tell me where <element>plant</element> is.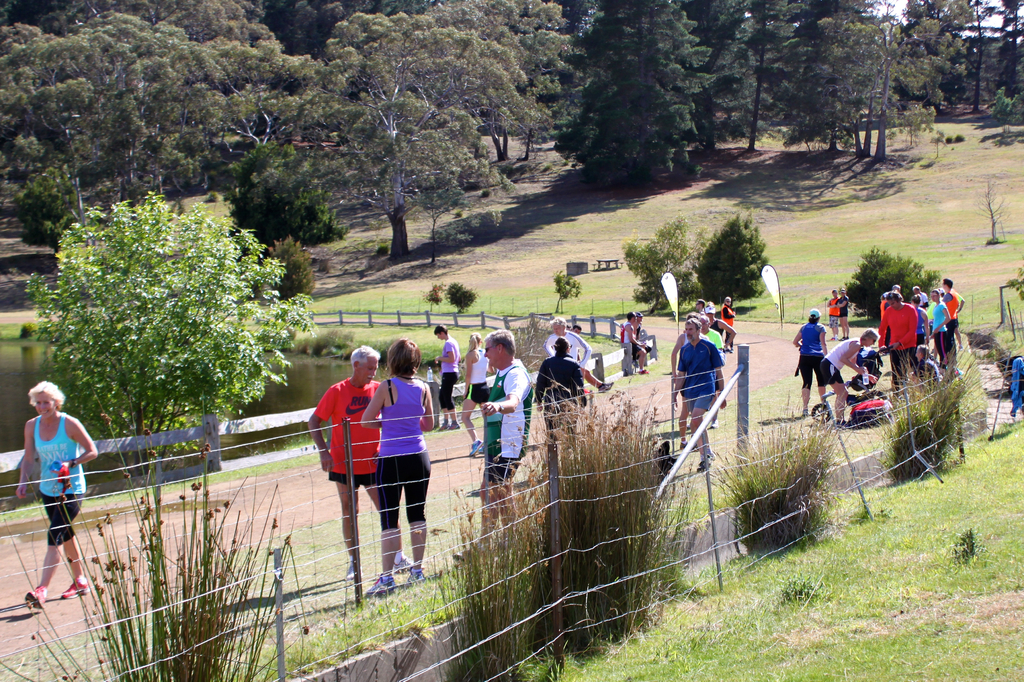
<element>plant</element> is at select_region(885, 363, 976, 486).
